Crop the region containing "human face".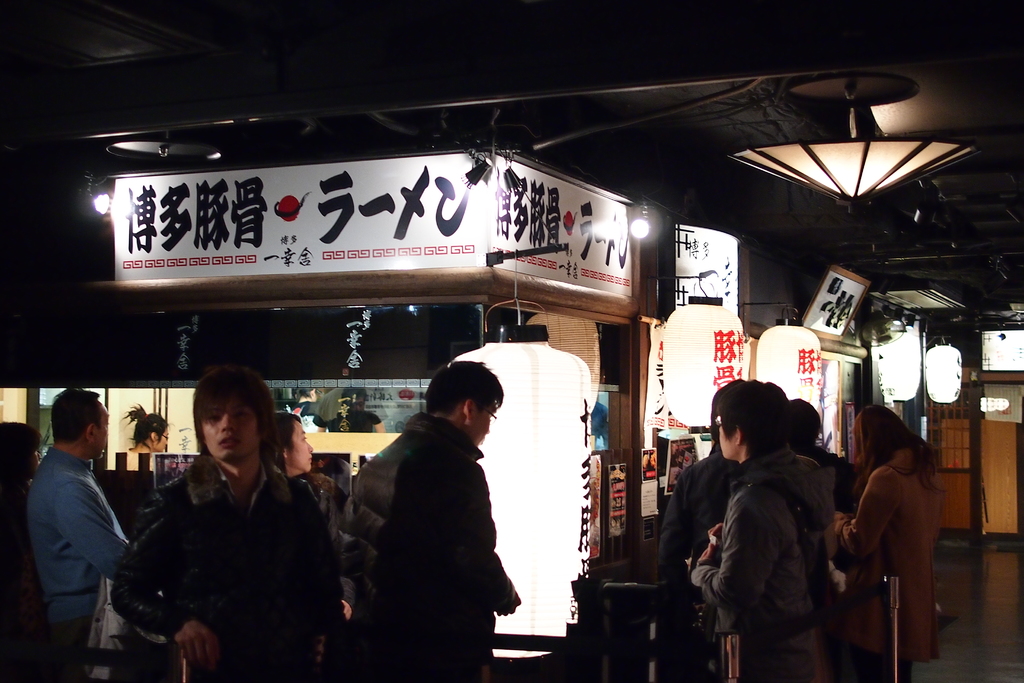
Crop region: locate(287, 420, 315, 471).
